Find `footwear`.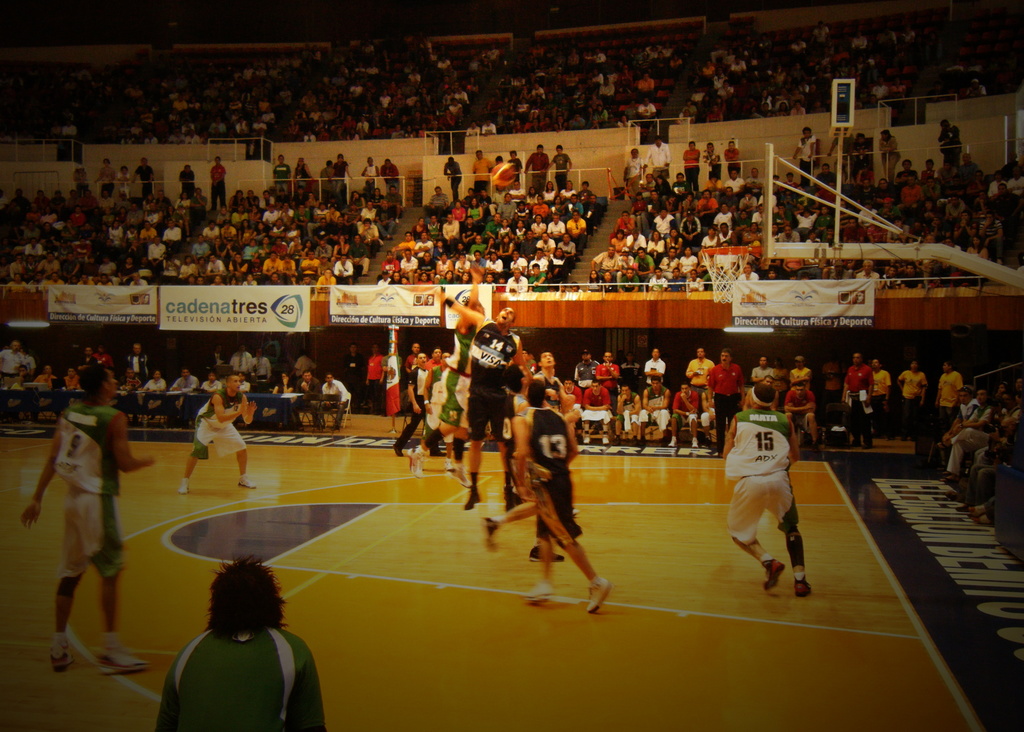
<box>586,576,614,621</box>.
